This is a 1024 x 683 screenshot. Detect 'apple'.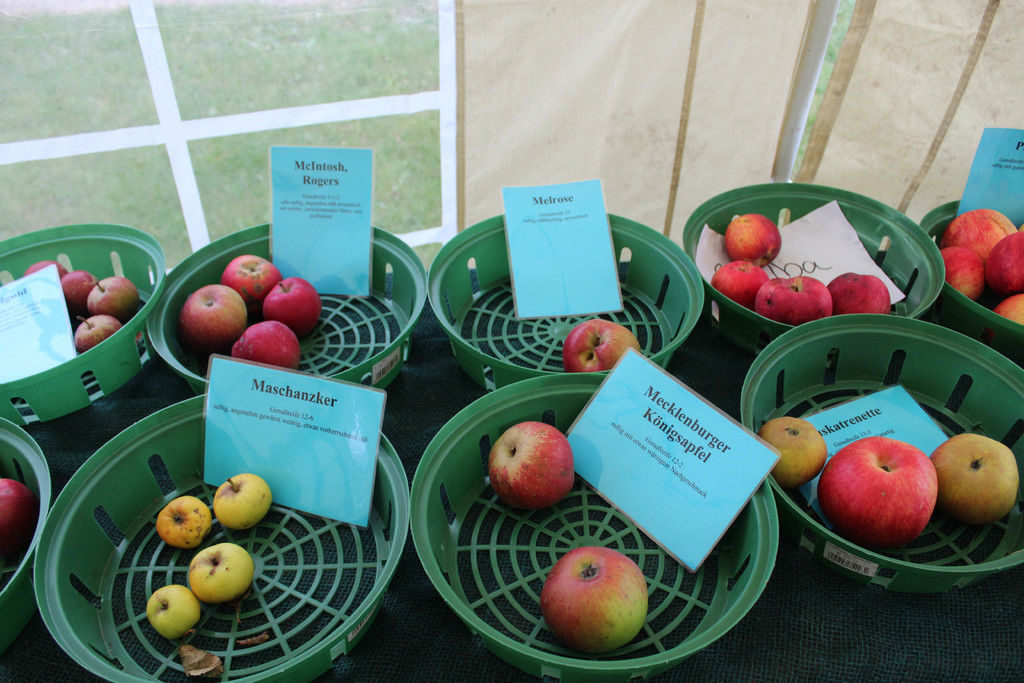
{"x1": 753, "y1": 273, "x2": 833, "y2": 325}.
